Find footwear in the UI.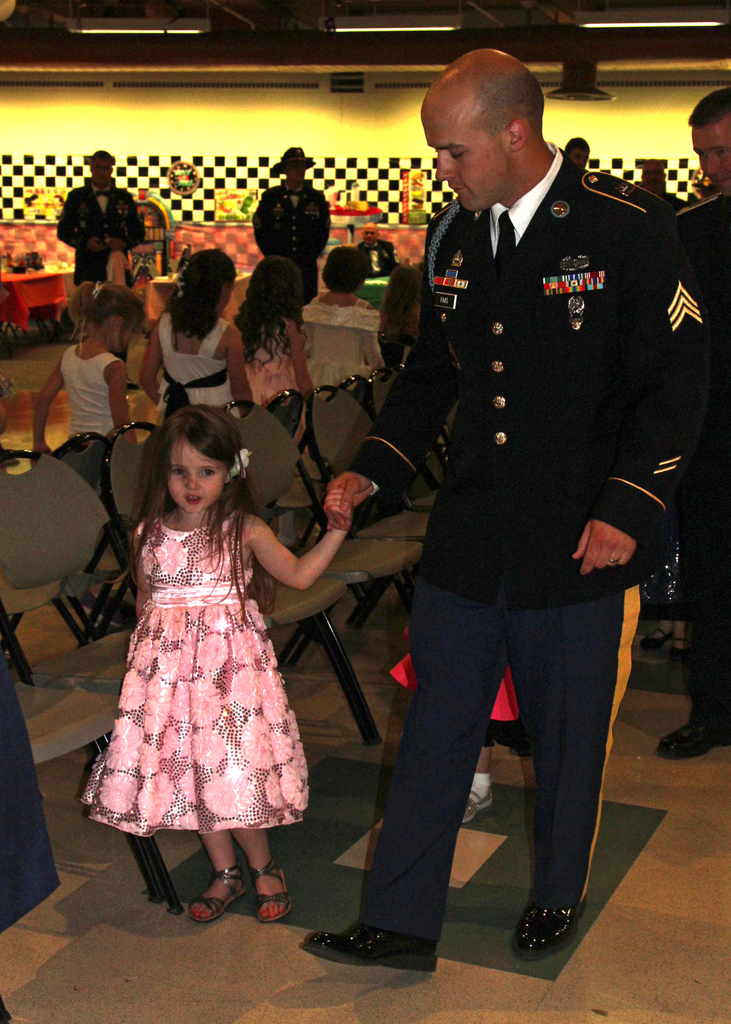
UI element at 247, 865, 300, 928.
